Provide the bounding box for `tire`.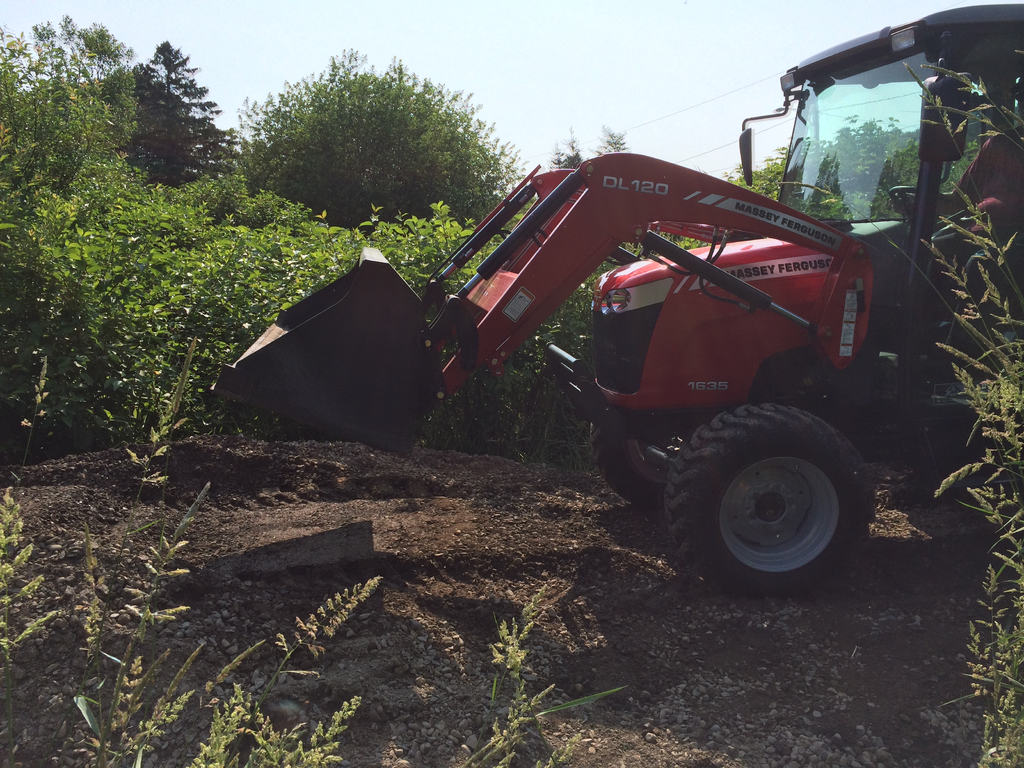
599,416,701,516.
